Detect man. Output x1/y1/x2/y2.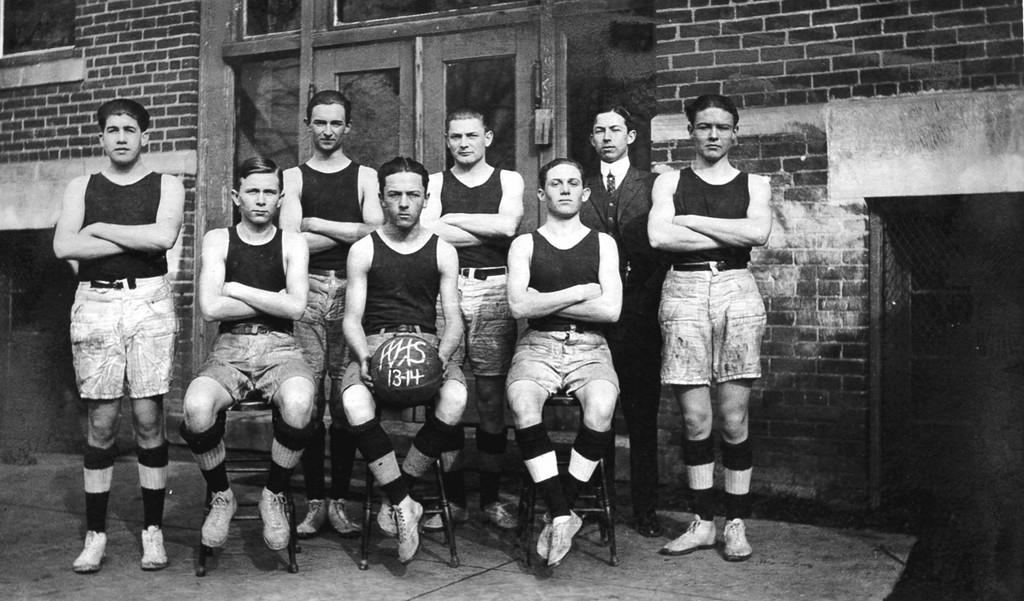
417/104/531/535.
